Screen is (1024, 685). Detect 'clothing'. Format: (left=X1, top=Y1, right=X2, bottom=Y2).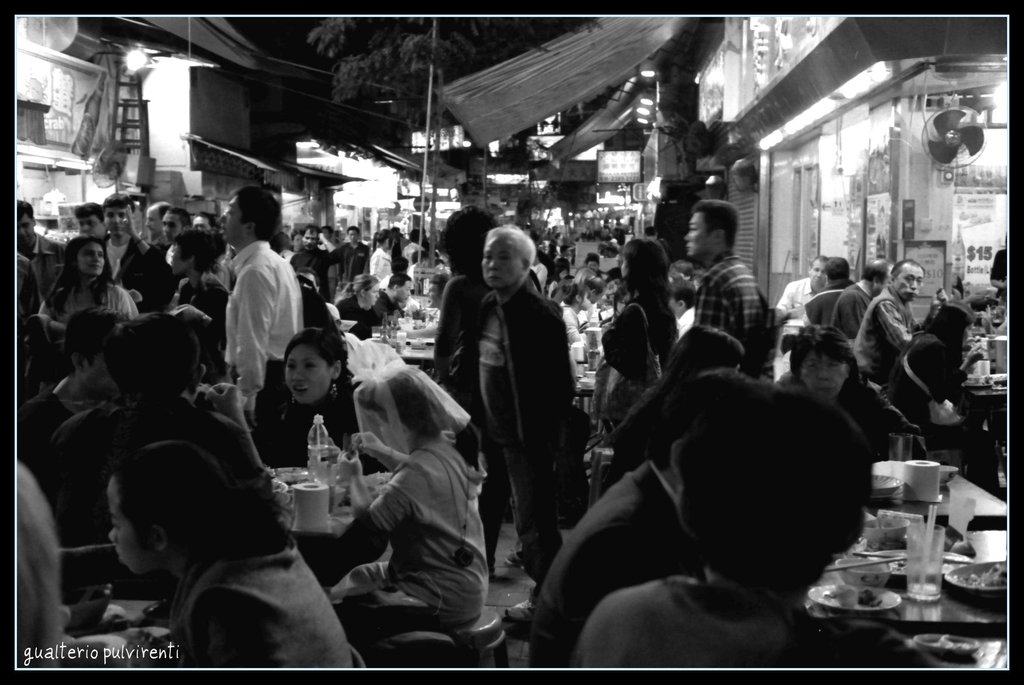
(left=575, top=567, right=924, bottom=671).
